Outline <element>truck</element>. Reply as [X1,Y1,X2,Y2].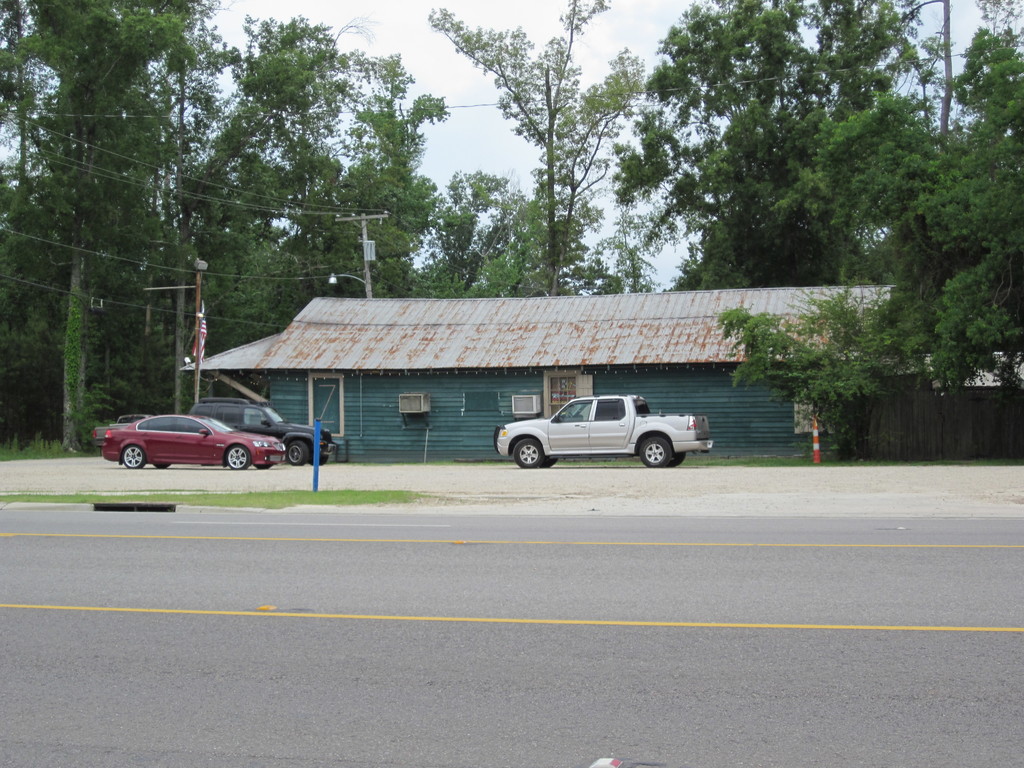
[487,394,710,475].
